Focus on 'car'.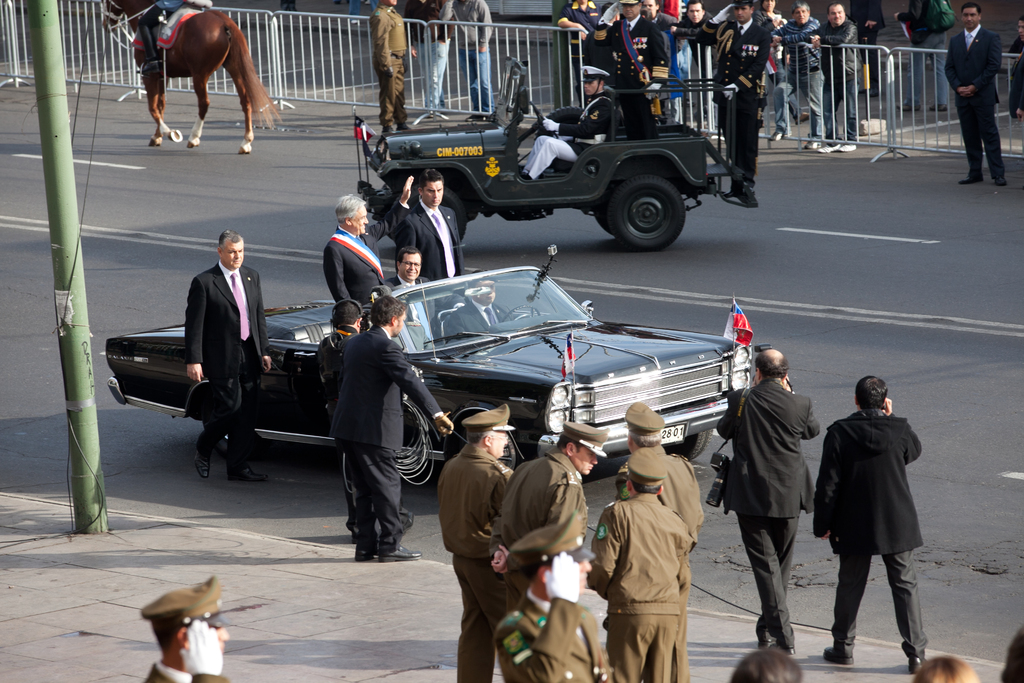
Focused at (95, 240, 758, 466).
